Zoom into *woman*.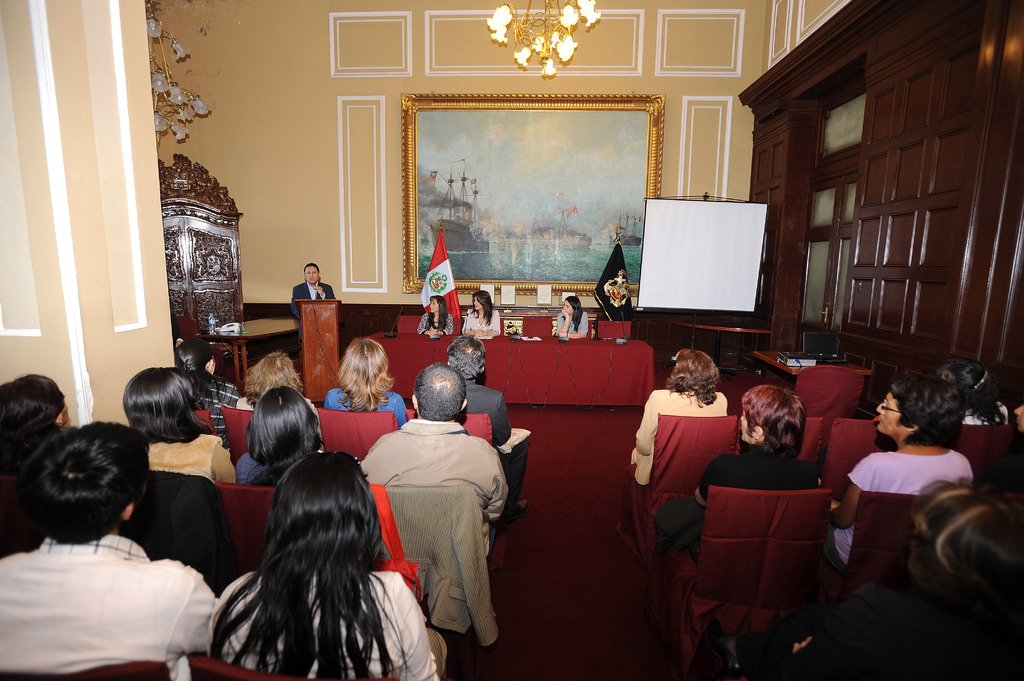
Zoom target: Rect(173, 338, 239, 451).
